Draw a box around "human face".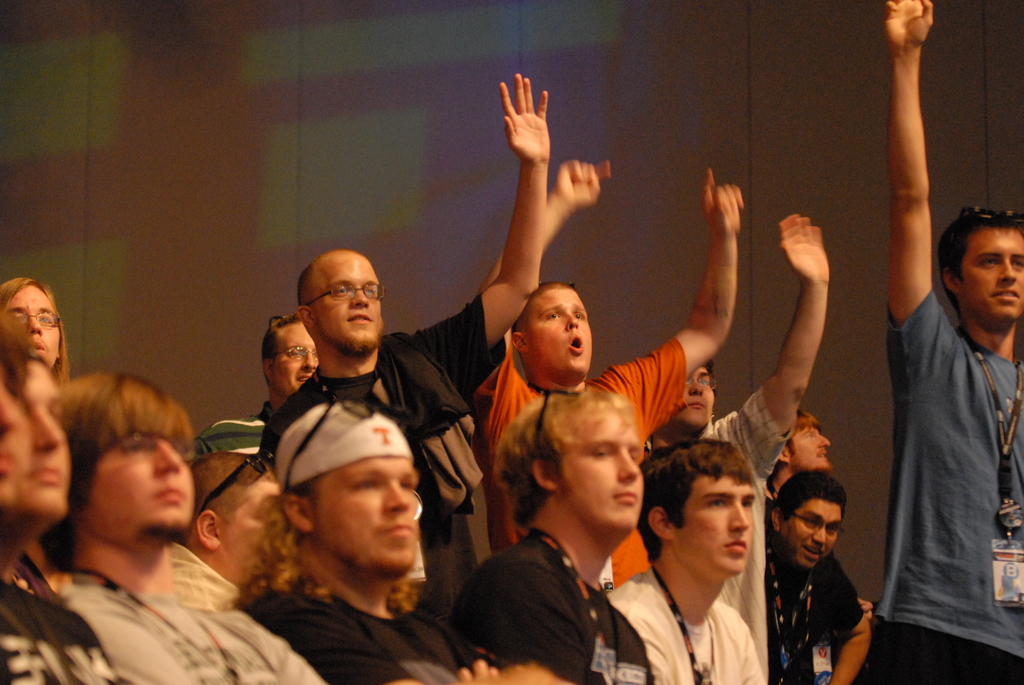
{"x1": 0, "y1": 354, "x2": 27, "y2": 502}.
